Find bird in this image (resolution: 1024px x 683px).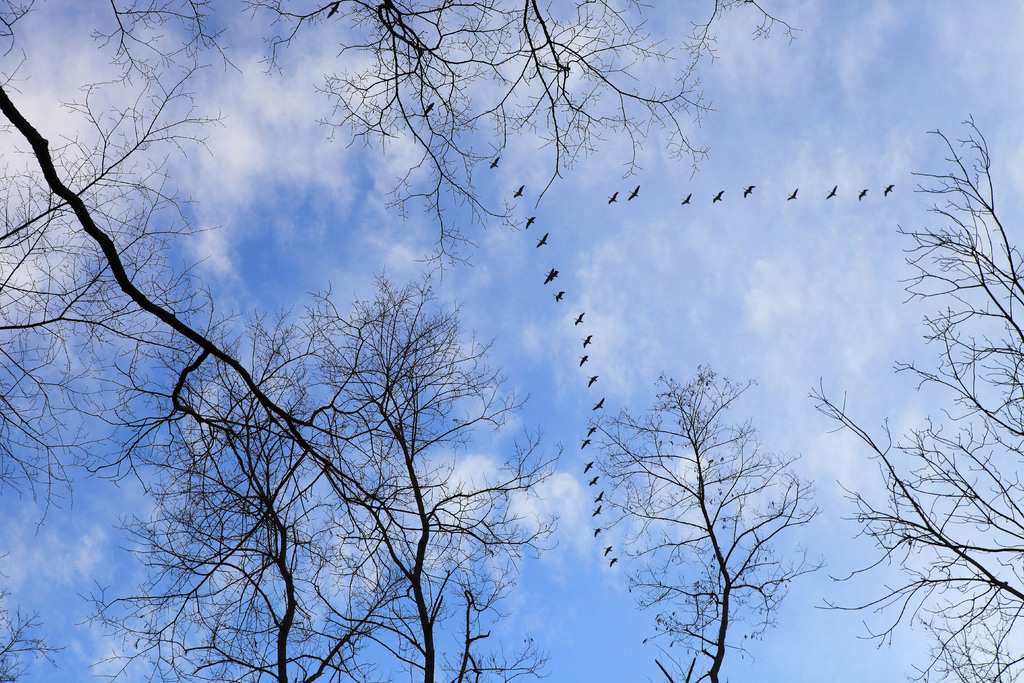
select_region(605, 540, 614, 559).
